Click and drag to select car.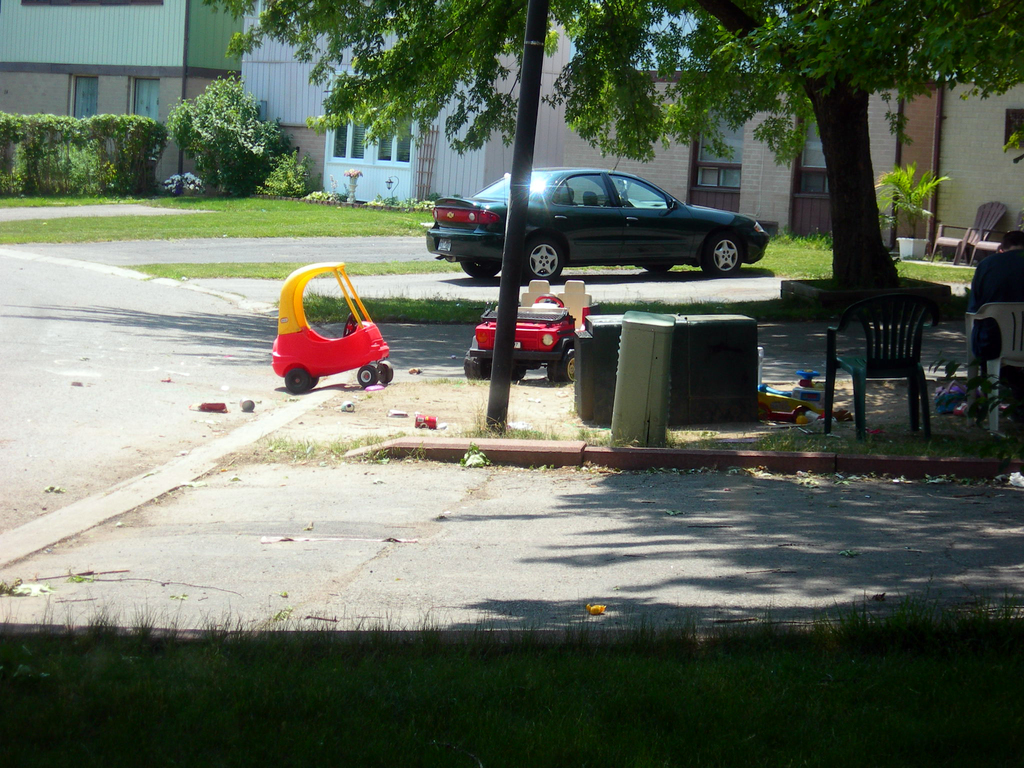
Selection: (466, 278, 600, 381).
